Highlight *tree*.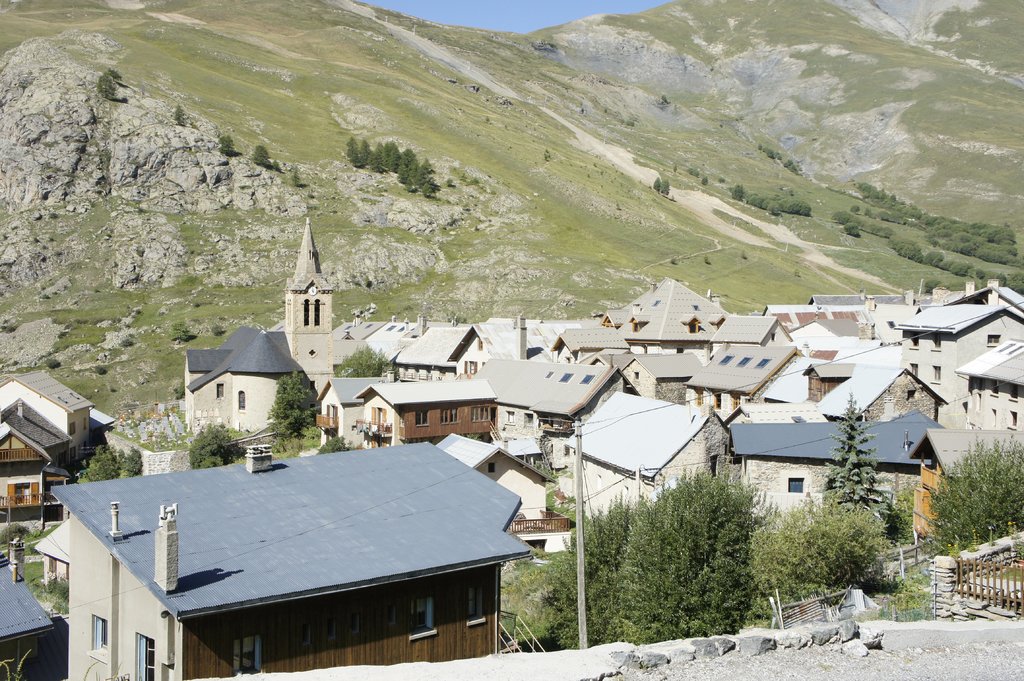
Highlighted region: bbox=[268, 376, 314, 445].
